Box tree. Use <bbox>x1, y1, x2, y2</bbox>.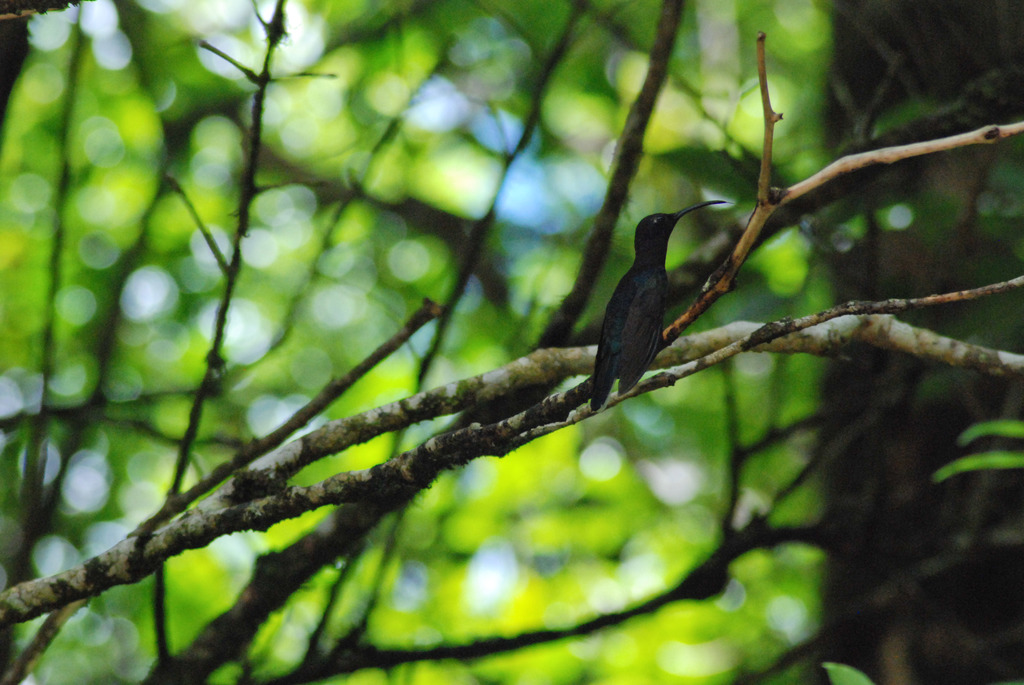
<bbox>0, 0, 1023, 684</bbox>.
